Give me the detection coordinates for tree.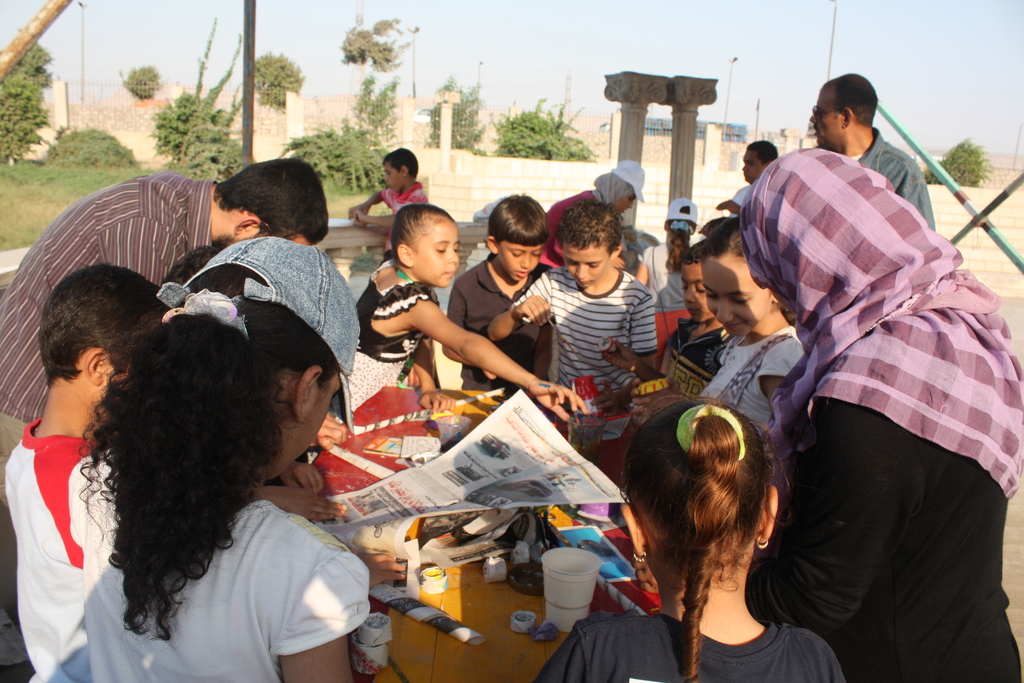
[0,40,51,166].
